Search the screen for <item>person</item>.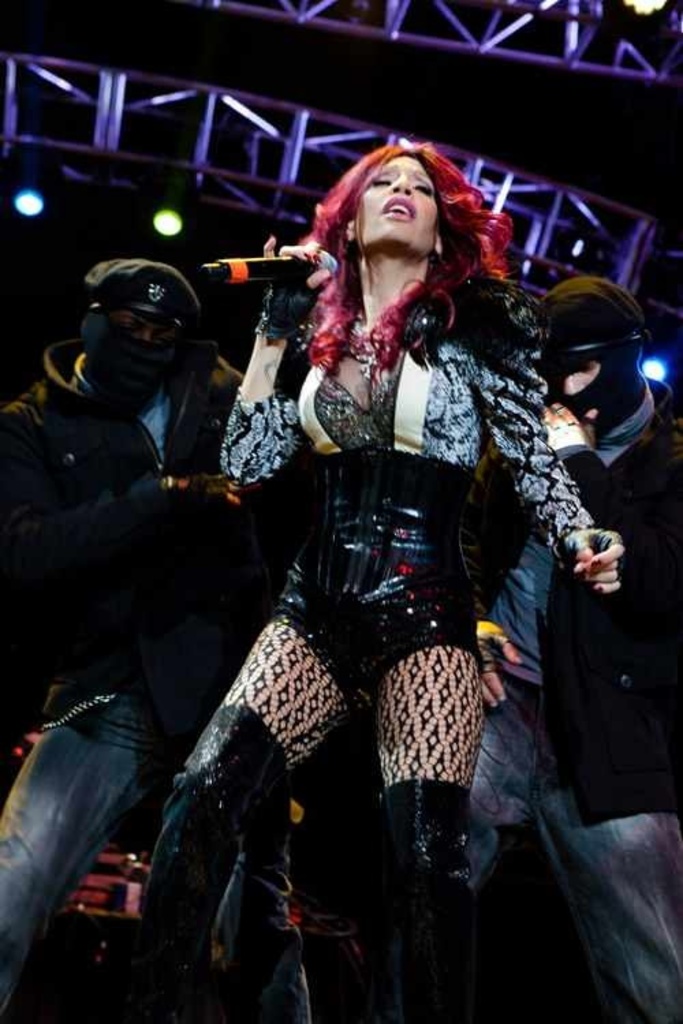
Found at <region>138, 126, 579, 983</region>.
